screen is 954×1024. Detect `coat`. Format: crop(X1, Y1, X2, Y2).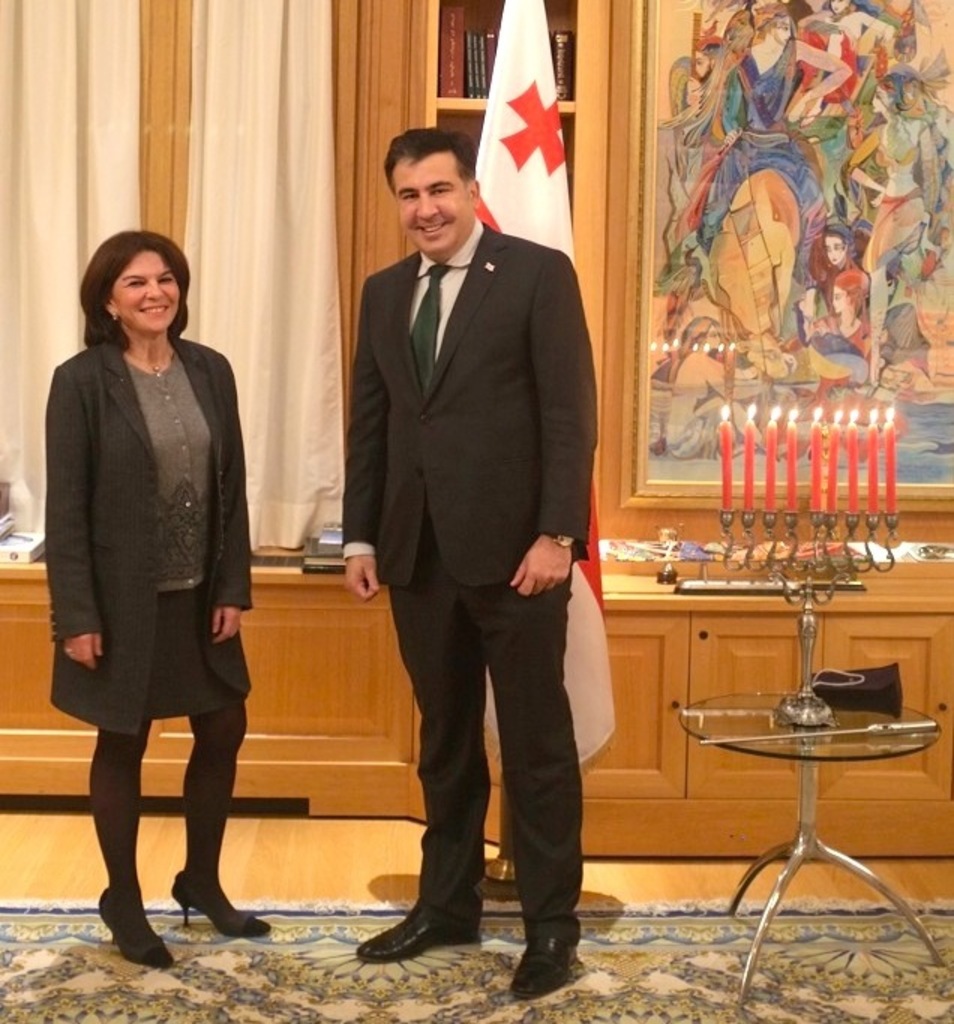
crop(43, 331, 249, 732).
